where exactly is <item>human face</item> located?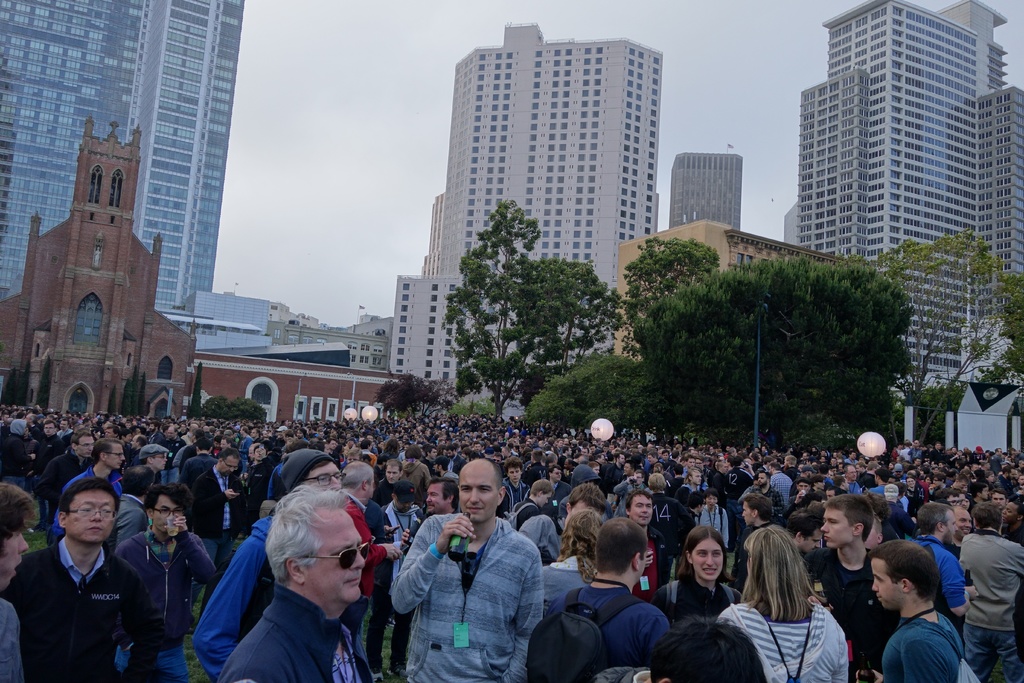
Its bounding box is {"left": 625, "top": 464, "right": 631, "bottom": 475}.
